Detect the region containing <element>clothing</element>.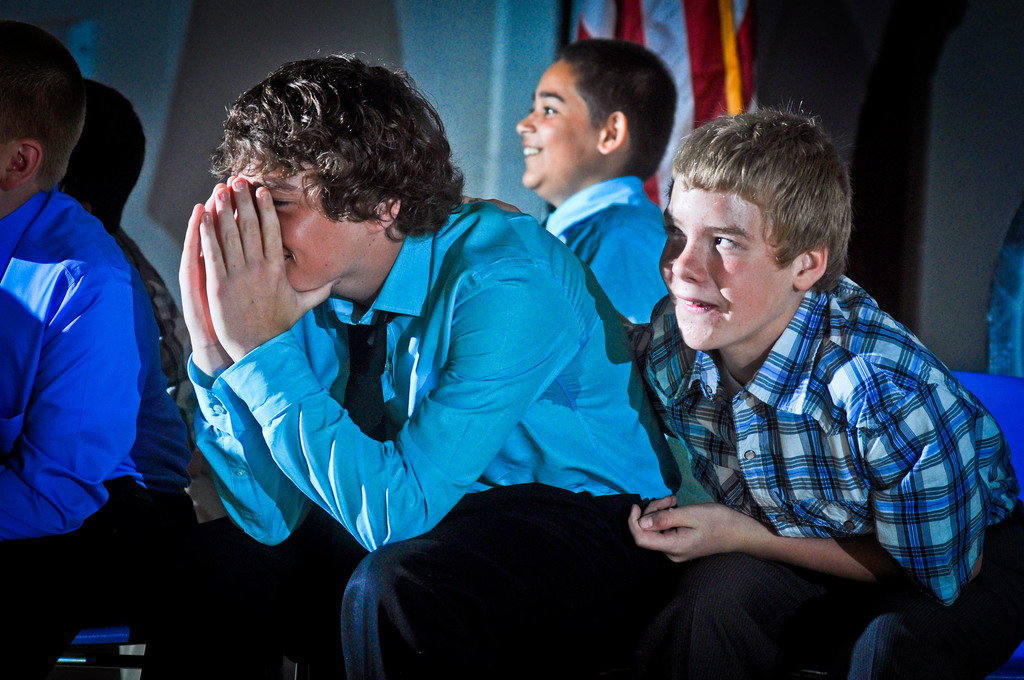
[x1=0, y1=177, x2=200, y2=679].
